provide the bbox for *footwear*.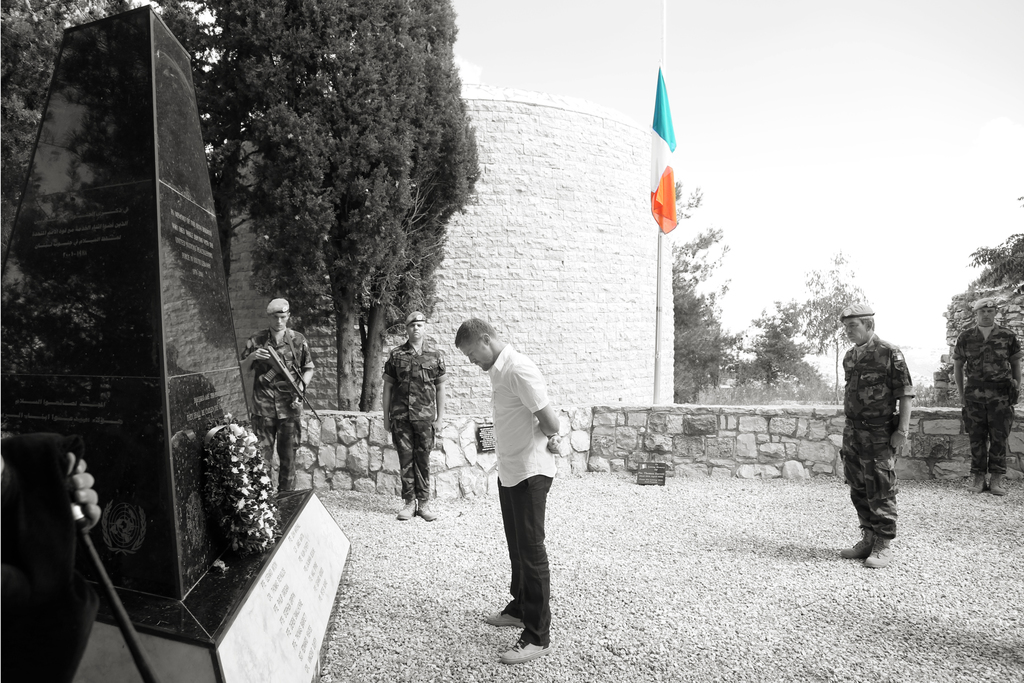
[x1=501, y1=637, x2=552, y2=667].
